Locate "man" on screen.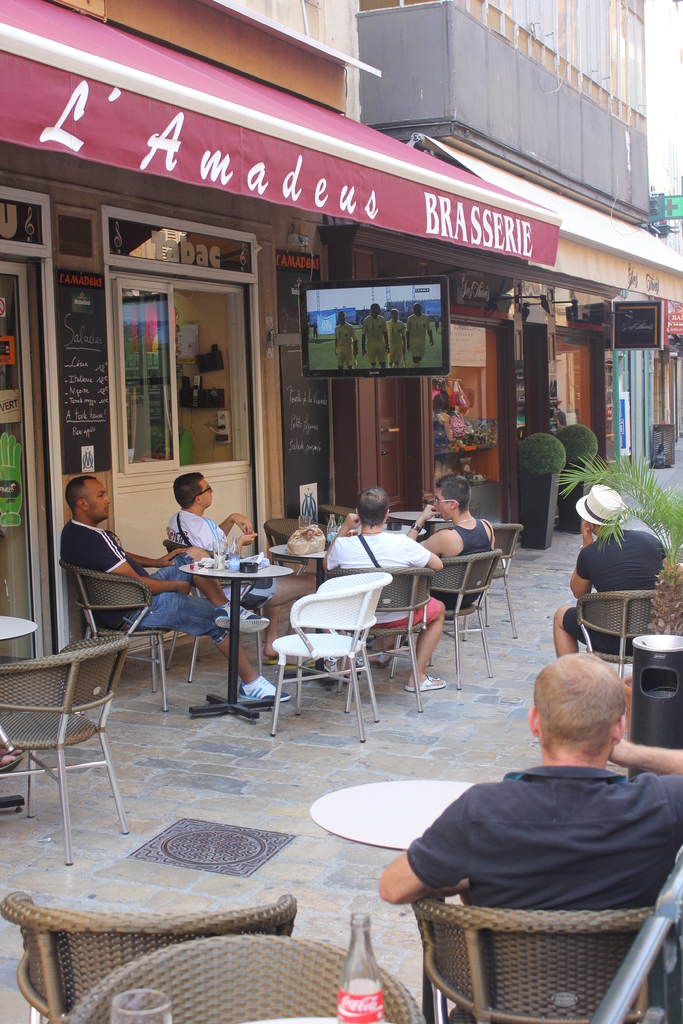
On screen at locate(554, 481, 682, 664).
